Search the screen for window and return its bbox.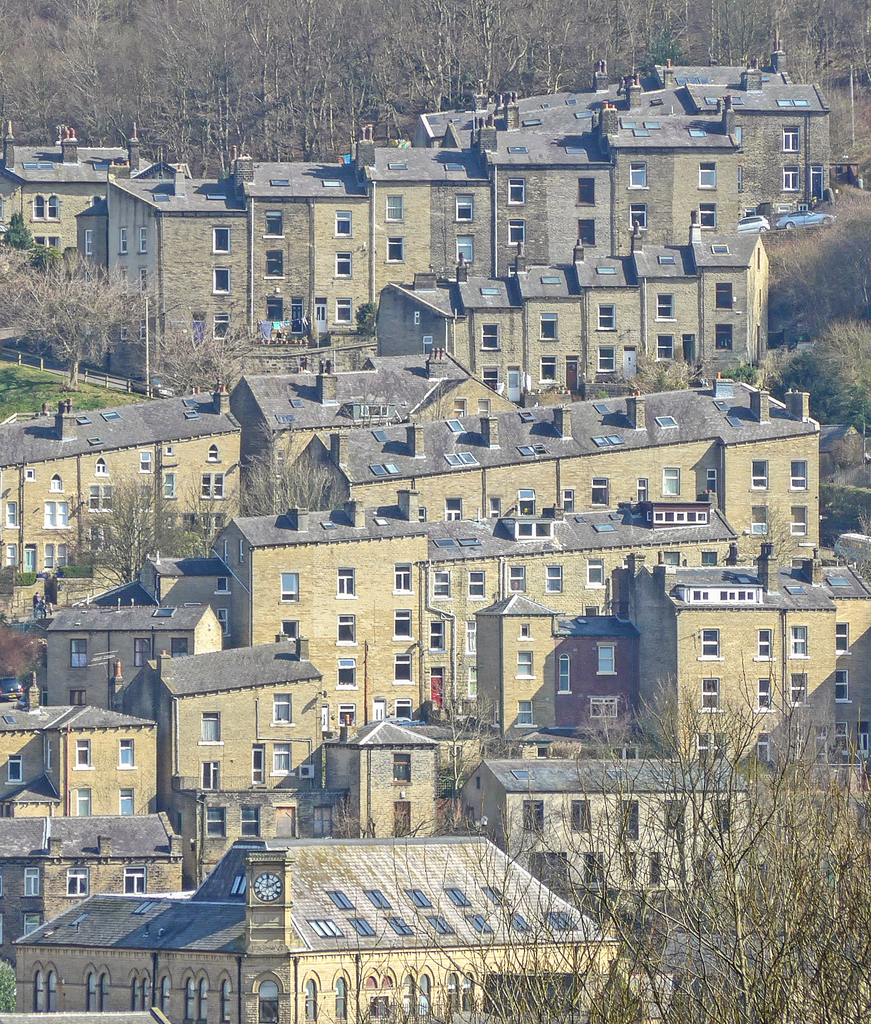
Found: region(627, 160, 650, 191).
